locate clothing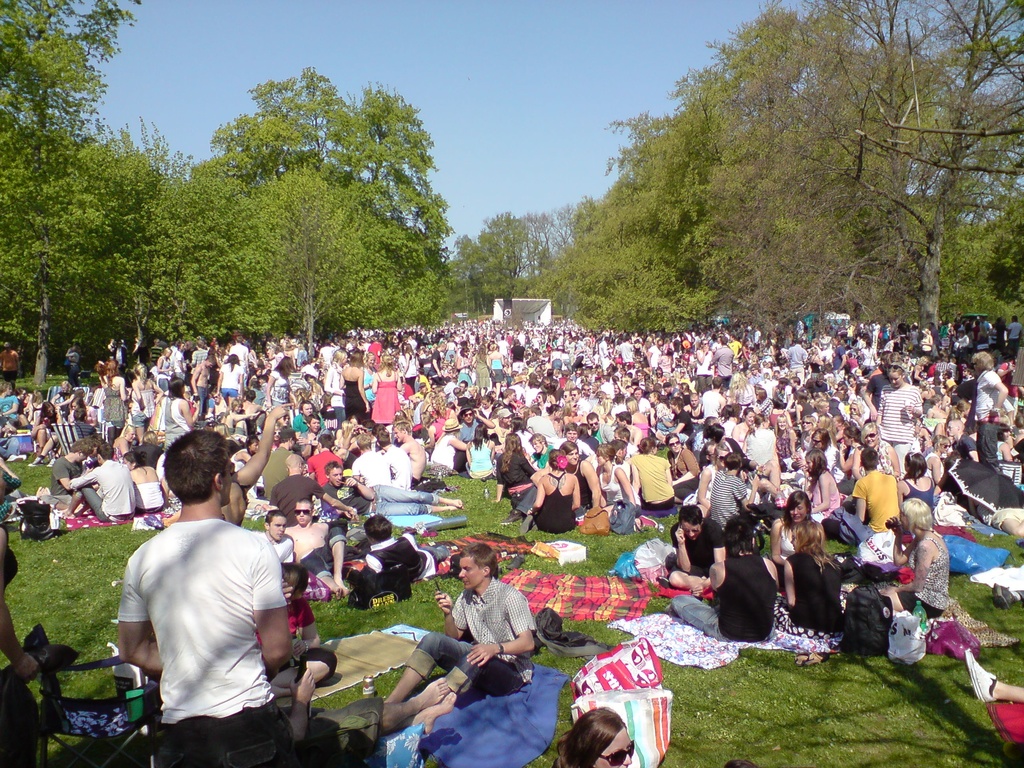
[969,422,995,484]
